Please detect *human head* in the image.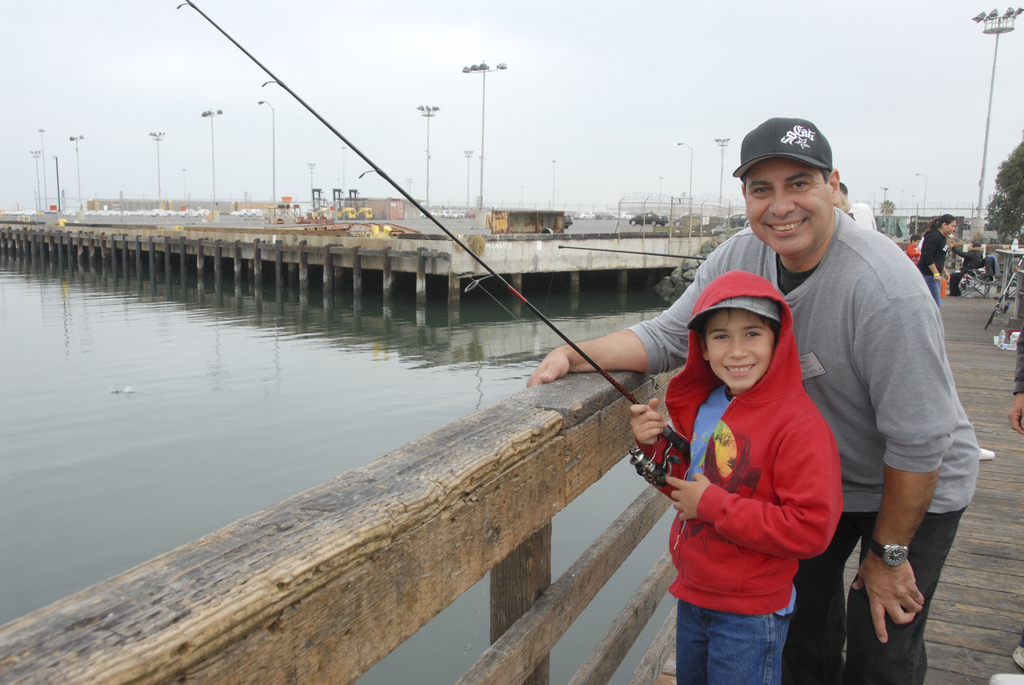
l=837, t=178, r=847, b=198.
